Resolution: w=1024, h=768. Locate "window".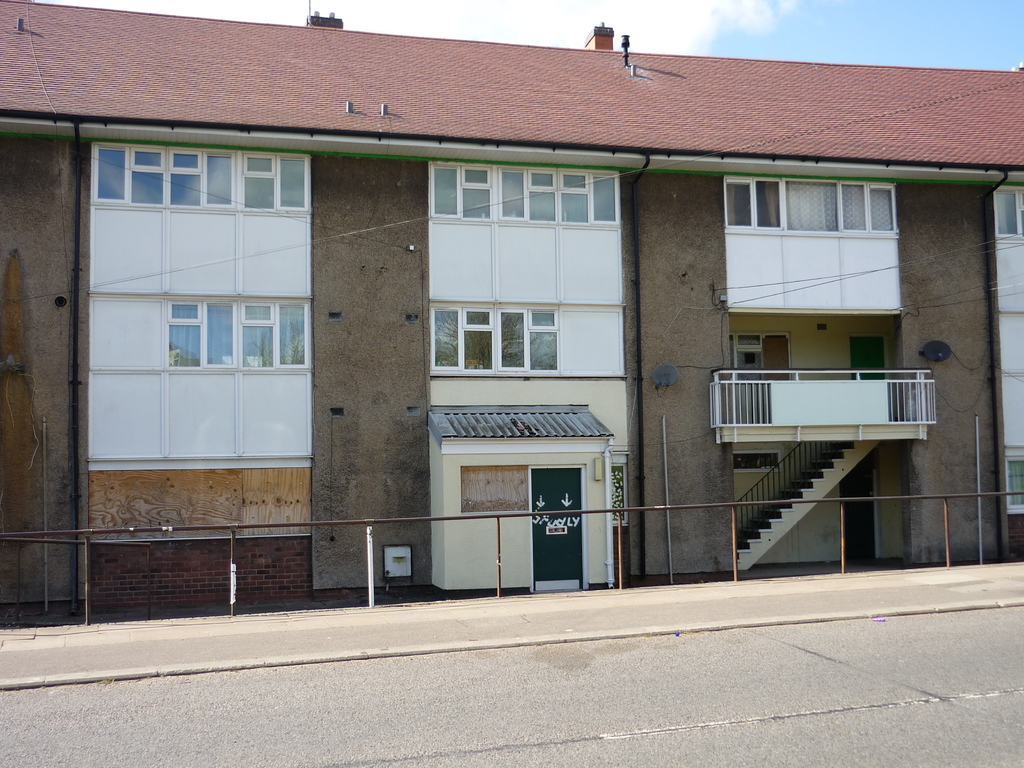
box(525, 168, 554, 218).
